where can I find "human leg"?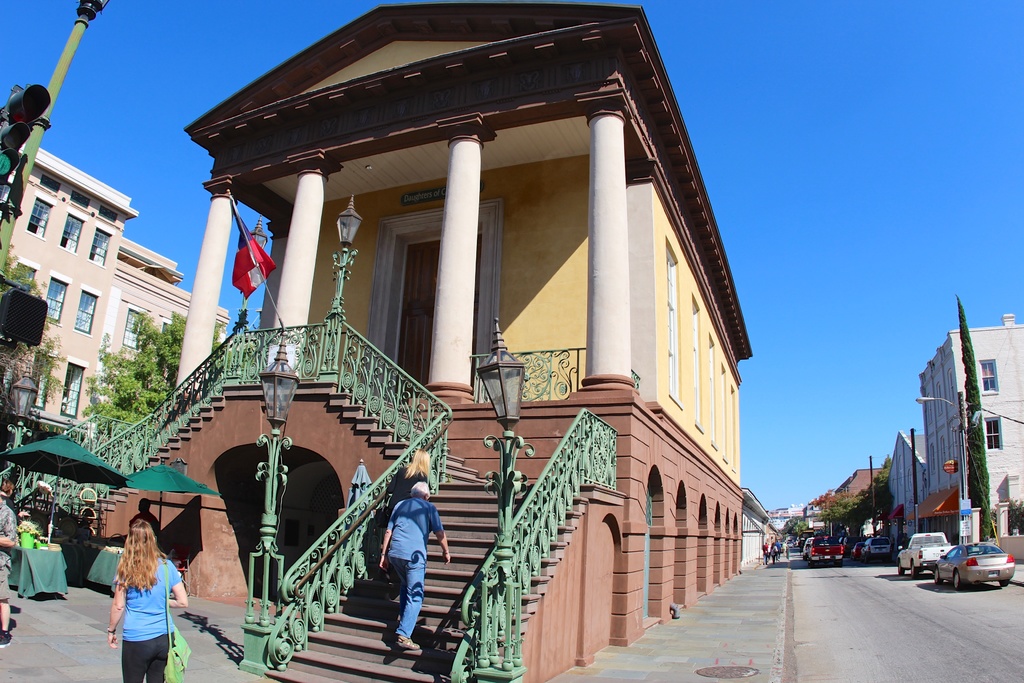
You can find it at bbox=(118, 631, 147, 682).
